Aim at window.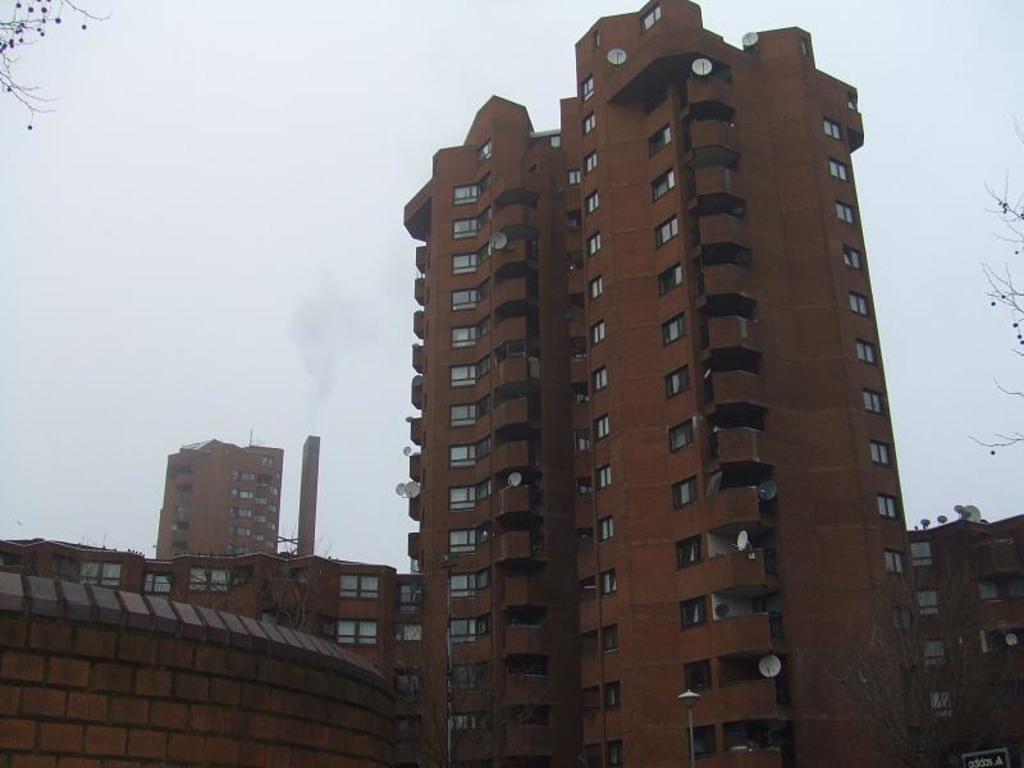
Aimed at x1=641, y1=0, x2=663, y2=29.
